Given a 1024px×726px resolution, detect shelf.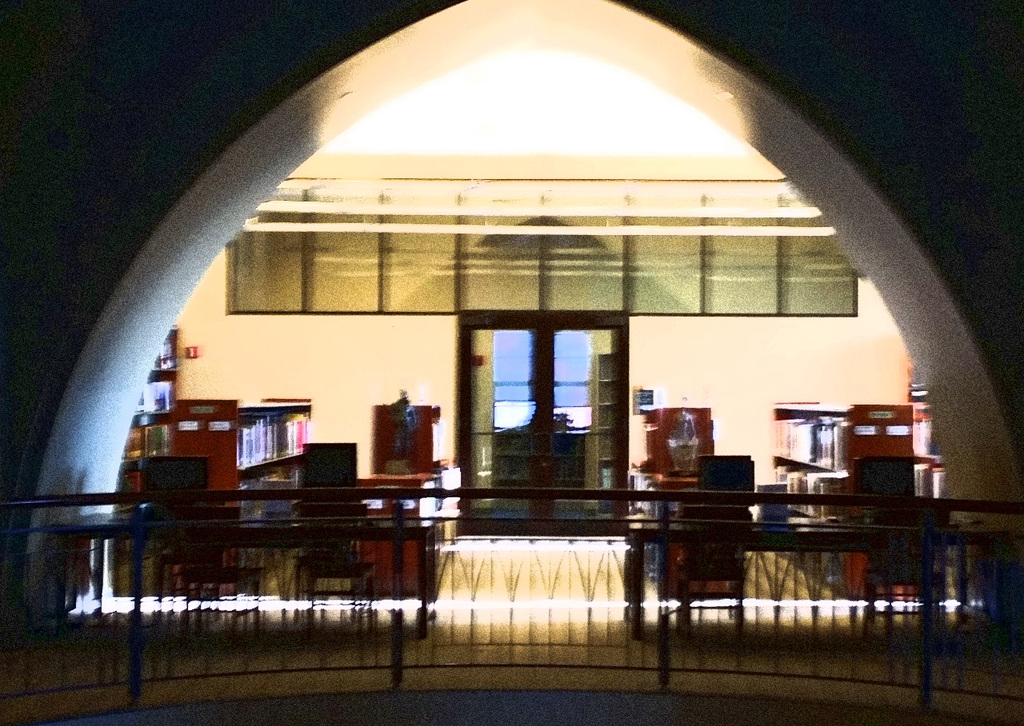
<box>430,521,464,567</box>.
